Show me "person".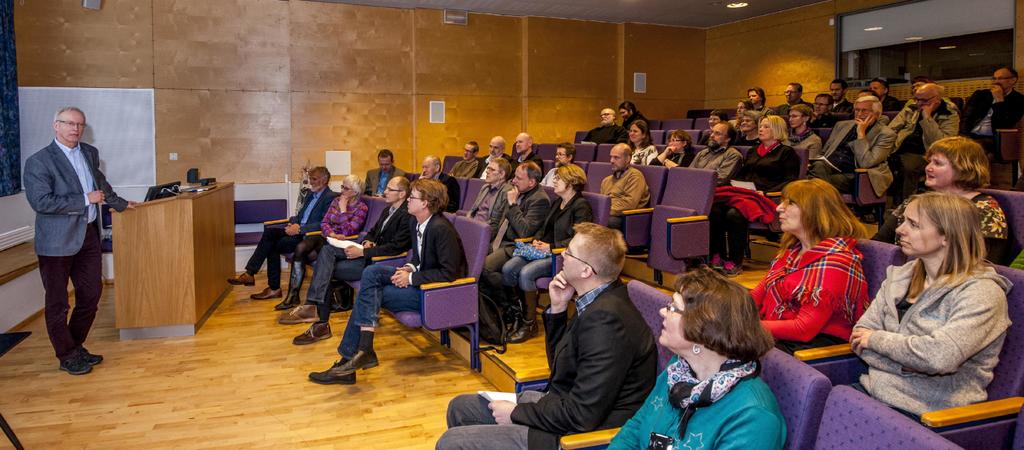
"person" is here: bbox=[434, 225, 656, 449].
